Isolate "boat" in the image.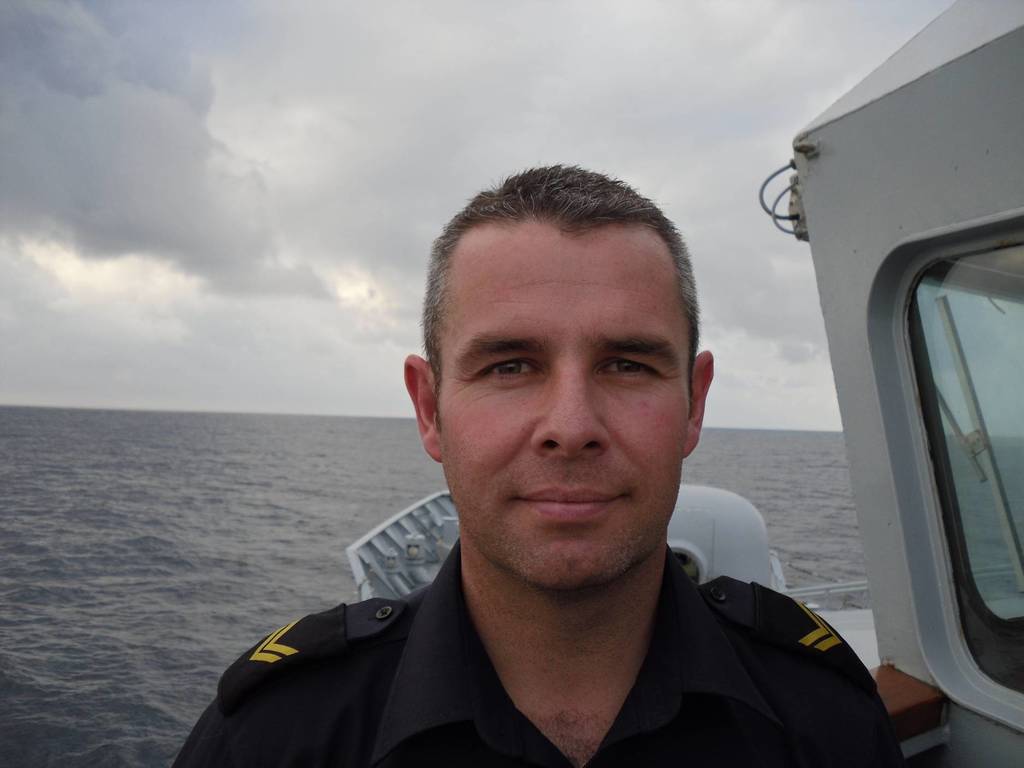
Isolated region: pyautogui.locateOnScreen(348, 0, 1023, 767).
